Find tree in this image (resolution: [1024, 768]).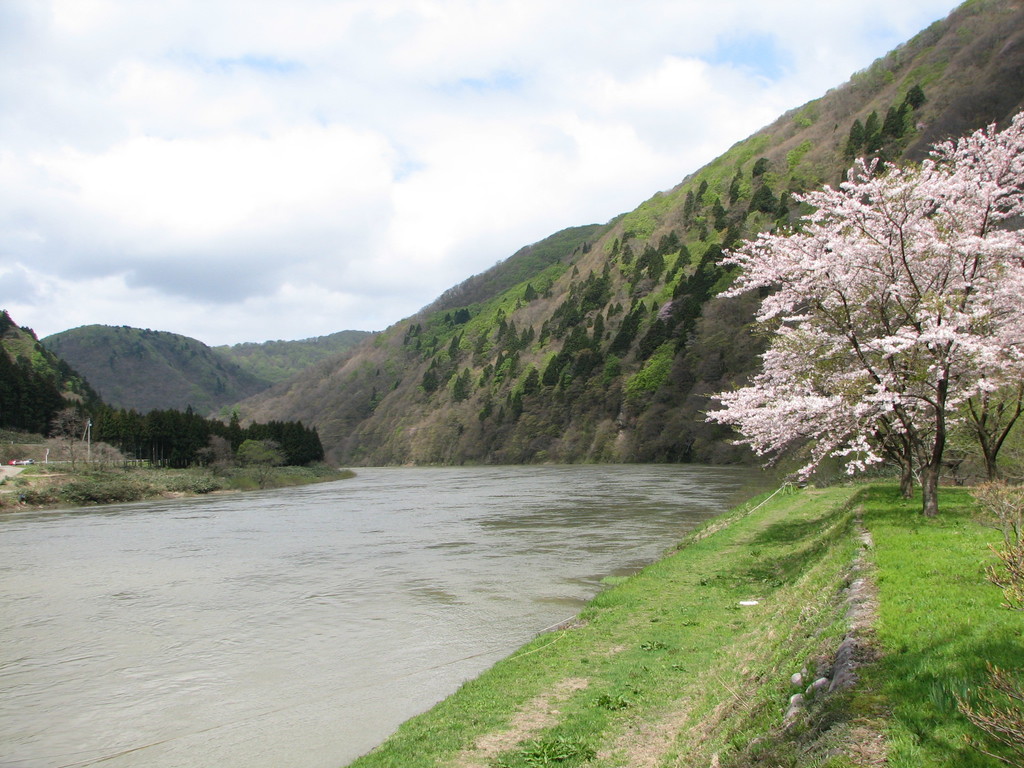
{"left": 721, "top": 216, "right": 741, "bottom": 253}.
